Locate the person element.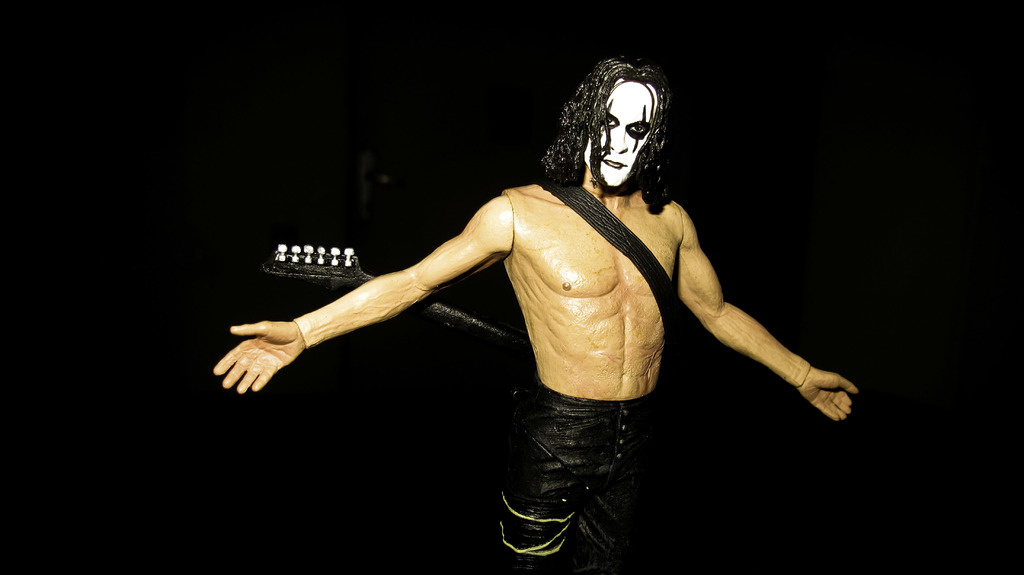
Element bbox: select_region(211, 56, 858, 574).
